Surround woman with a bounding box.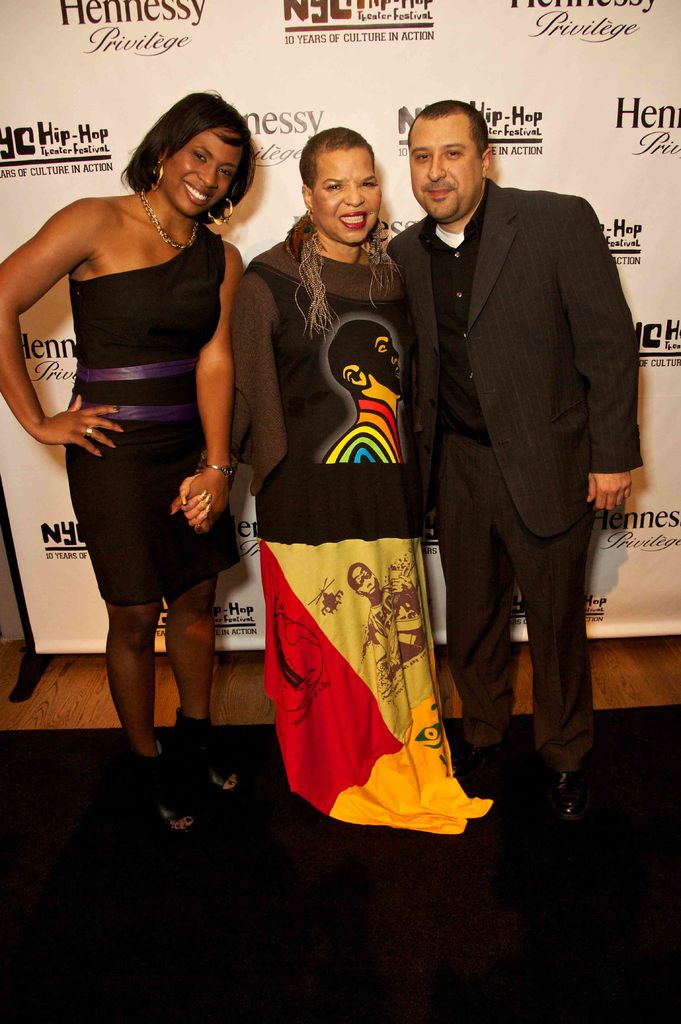
<bbox>177, 122, 506, 849</bbox>.
